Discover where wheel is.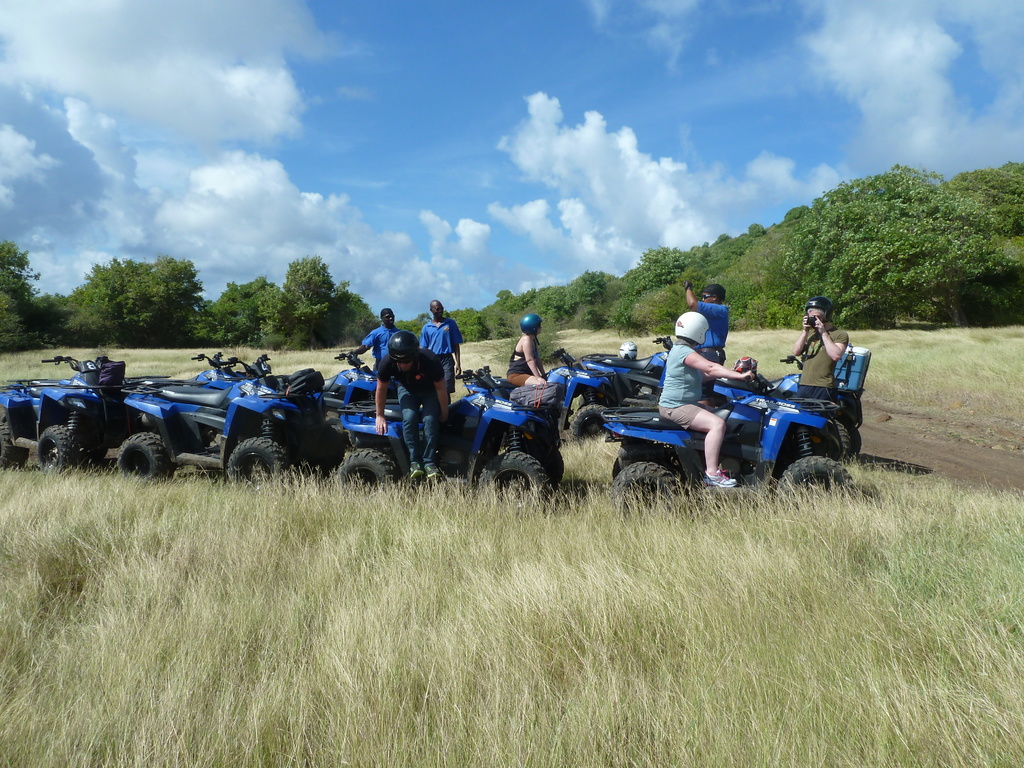
Discovered at l=227, t=436, r=292, b=483.
